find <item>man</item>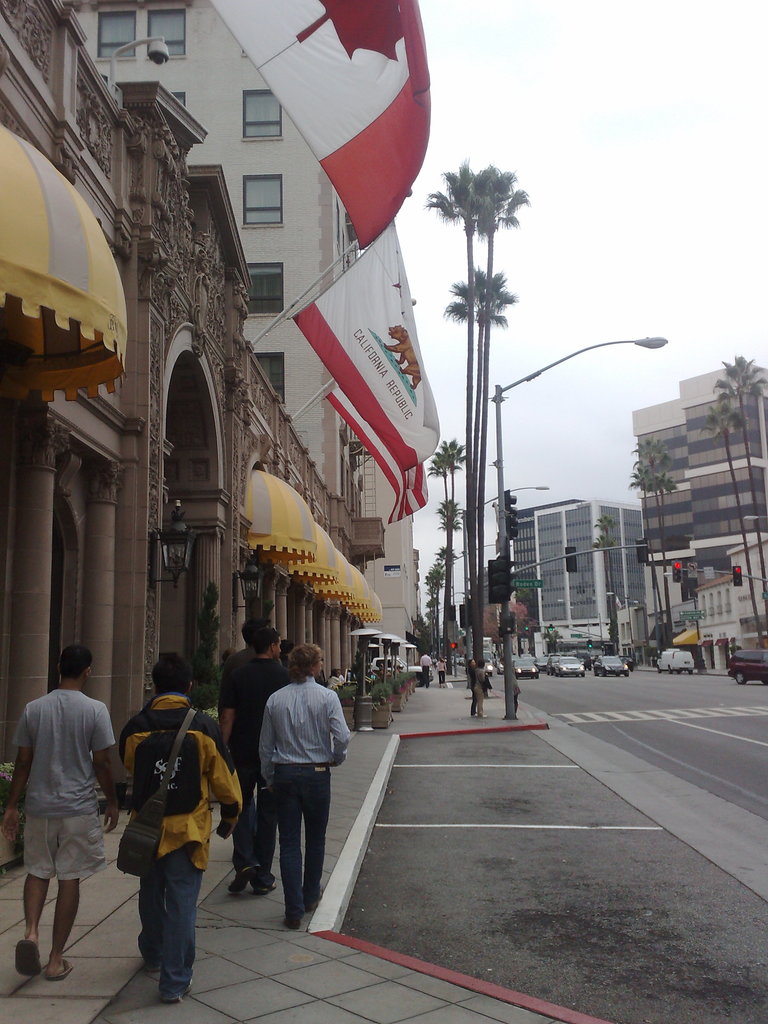
left=1, top=643, right=125, bottom=979
